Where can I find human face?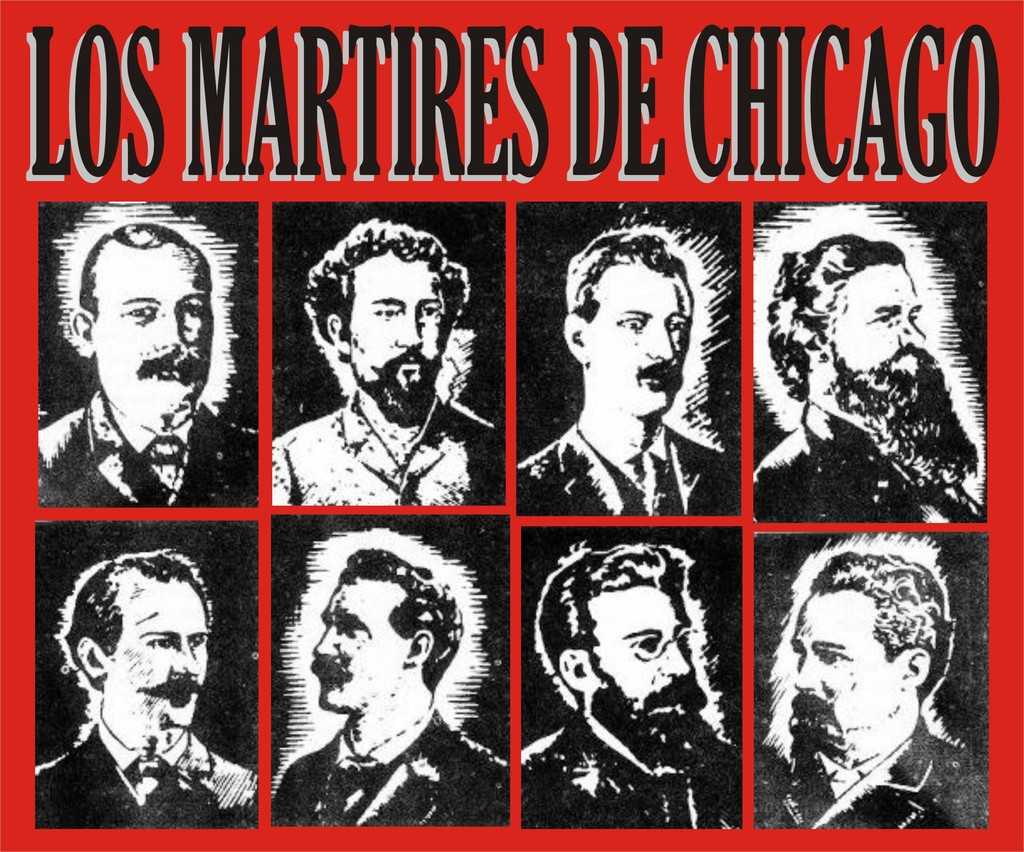
You can find it at x1=826 y1=268 x2=945 y2=415.
